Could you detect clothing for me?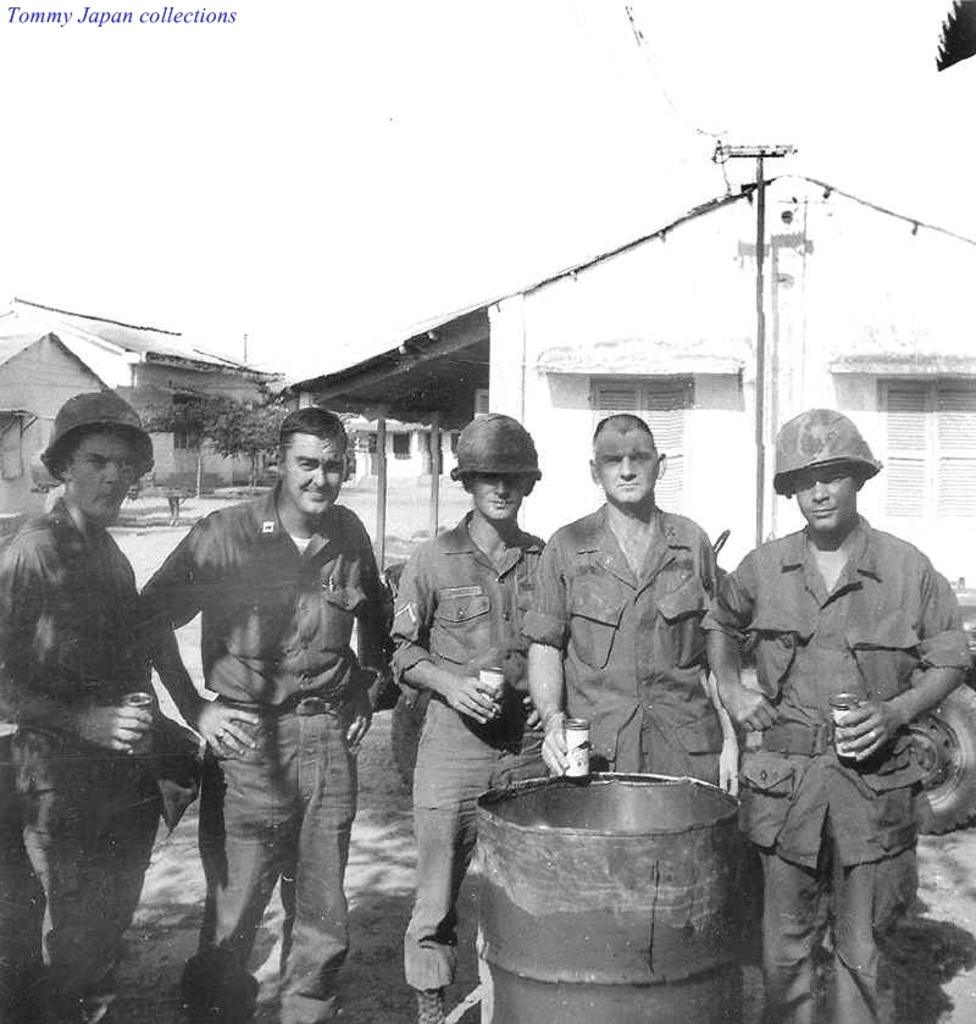
Detection result: 386, 509, 551, 989.
